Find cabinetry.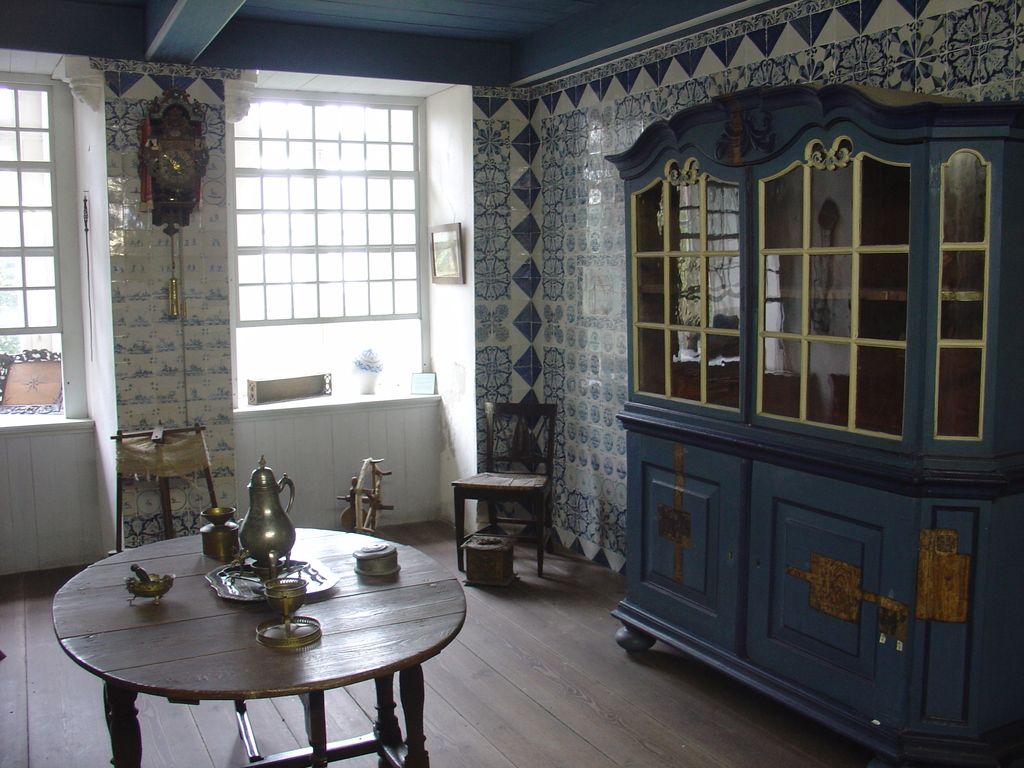
Rect(619, 428, 982, 737).
